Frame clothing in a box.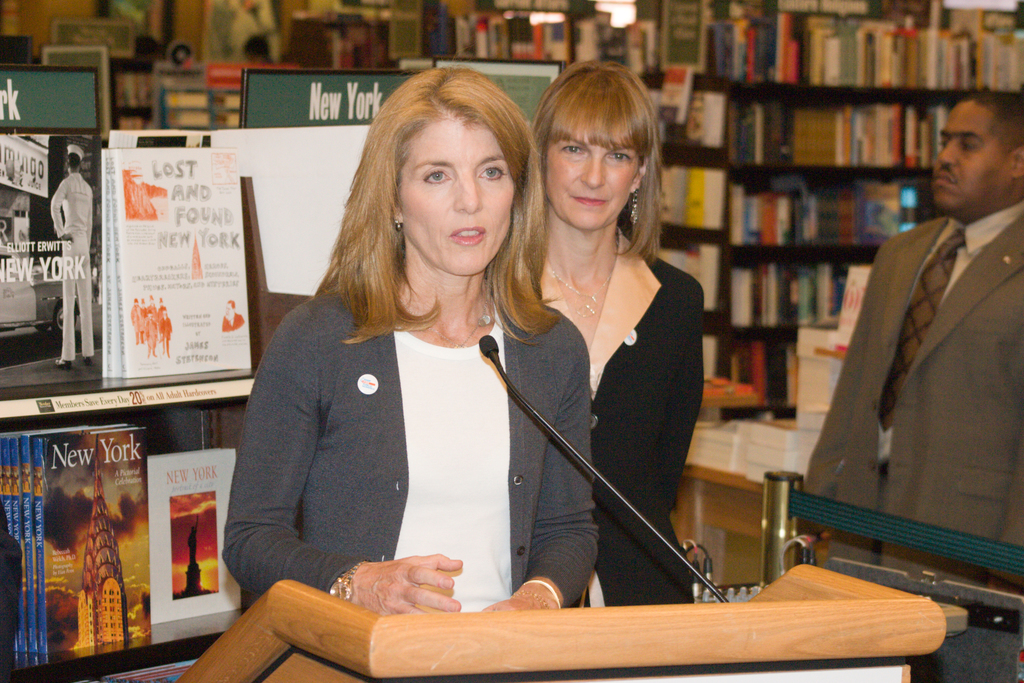
bbox=[146, 304, 162, 313].
